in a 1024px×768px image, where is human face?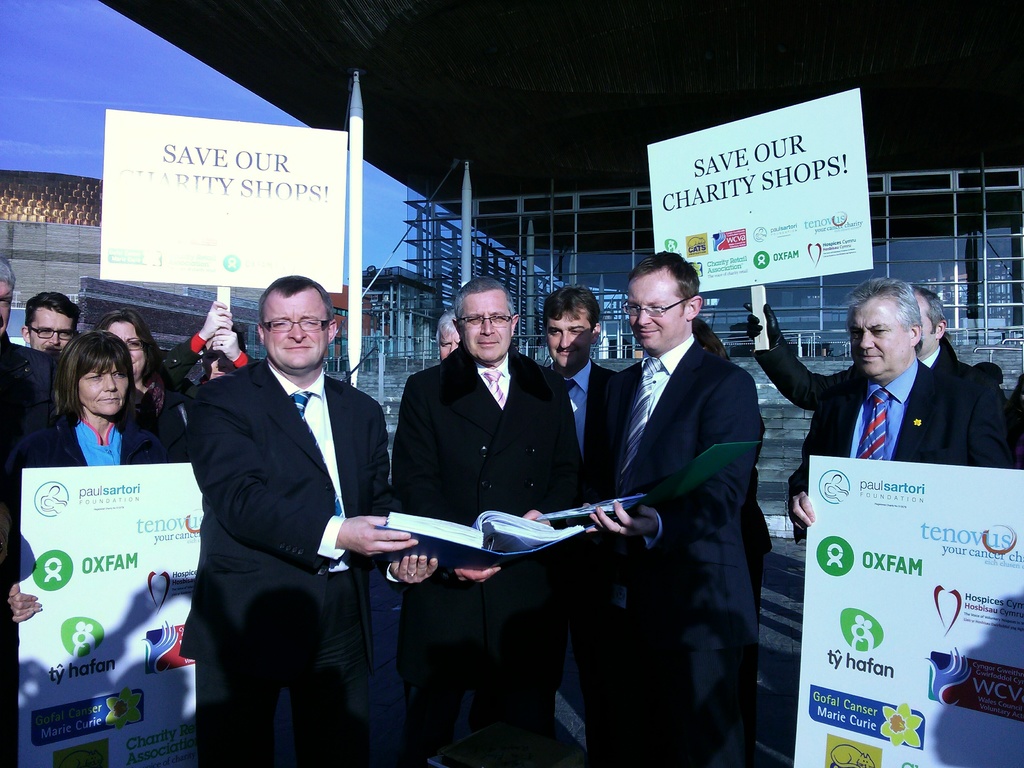
bbox=(28, 306, 73, 362).
